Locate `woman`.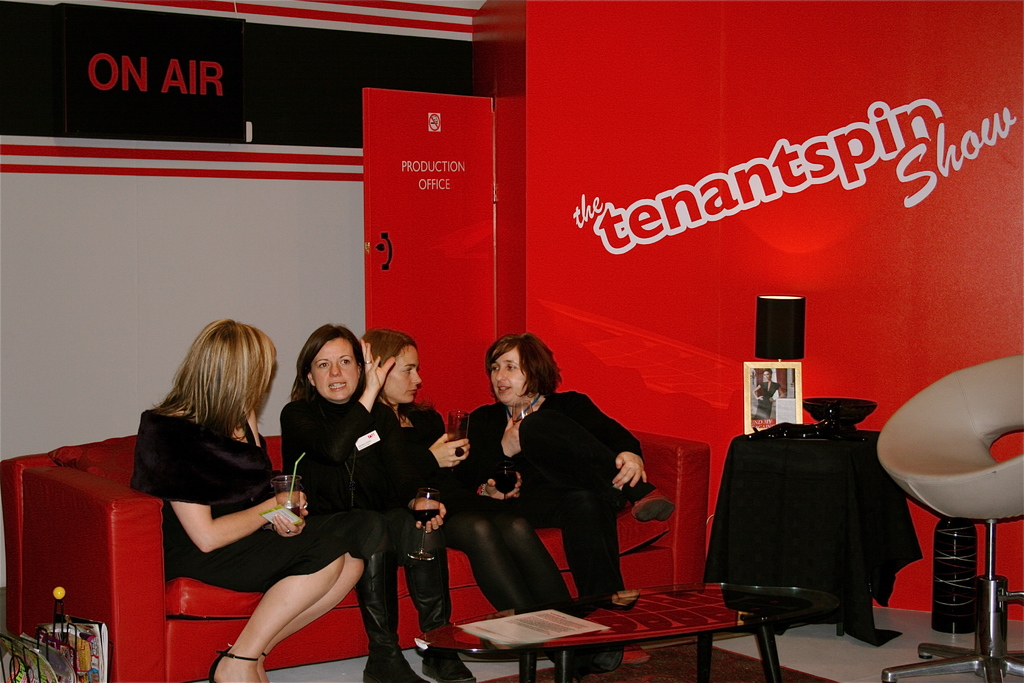
Bounding box: (136, 315, 367, 682).
